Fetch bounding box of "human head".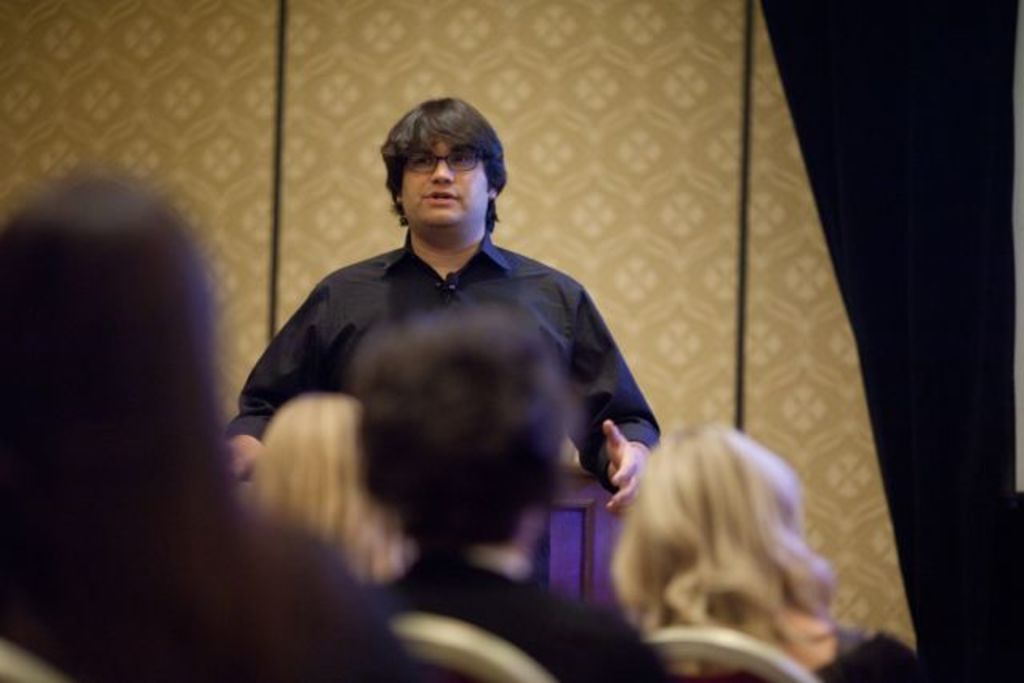
Bbox: BBox(250, 390, 419, 592).
